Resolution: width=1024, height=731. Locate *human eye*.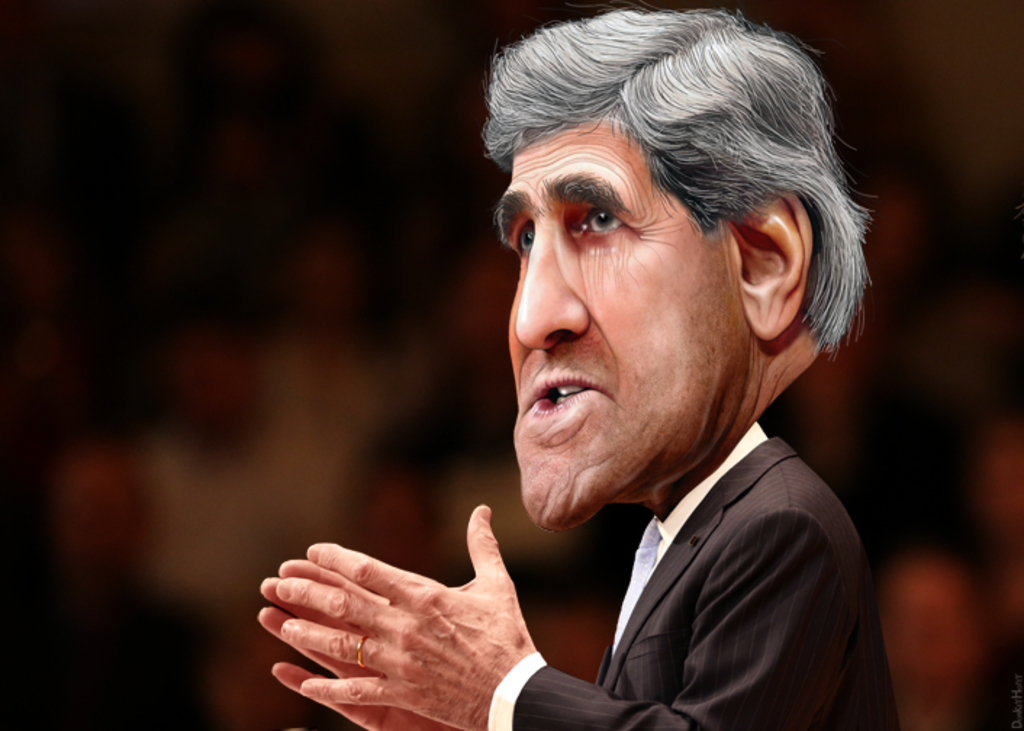
x1=513 y1=218 x2=535 y2=254.
